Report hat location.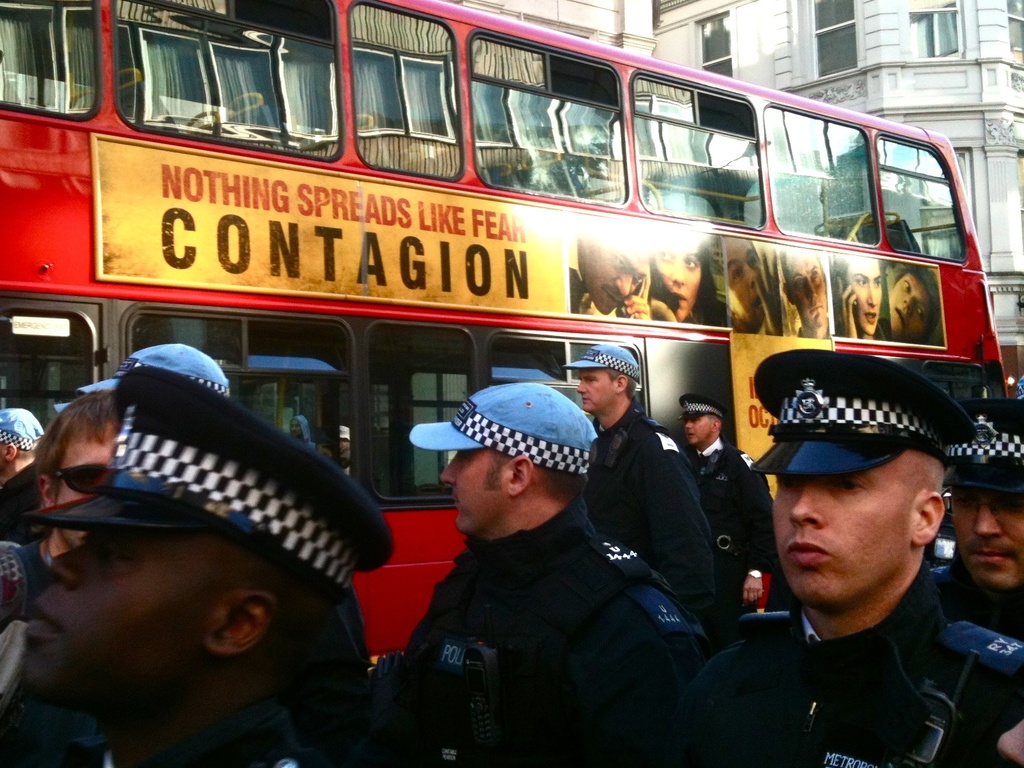
Report: <box>0,408,45,453</box>.
